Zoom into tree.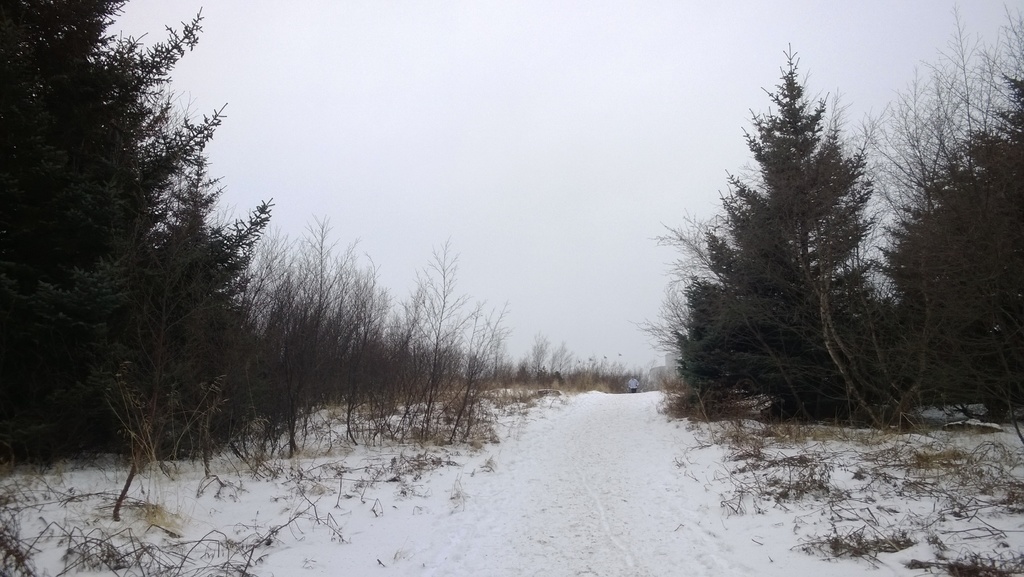
Zoom target: [x1=681, y1=46, x2=886, y2=413].
